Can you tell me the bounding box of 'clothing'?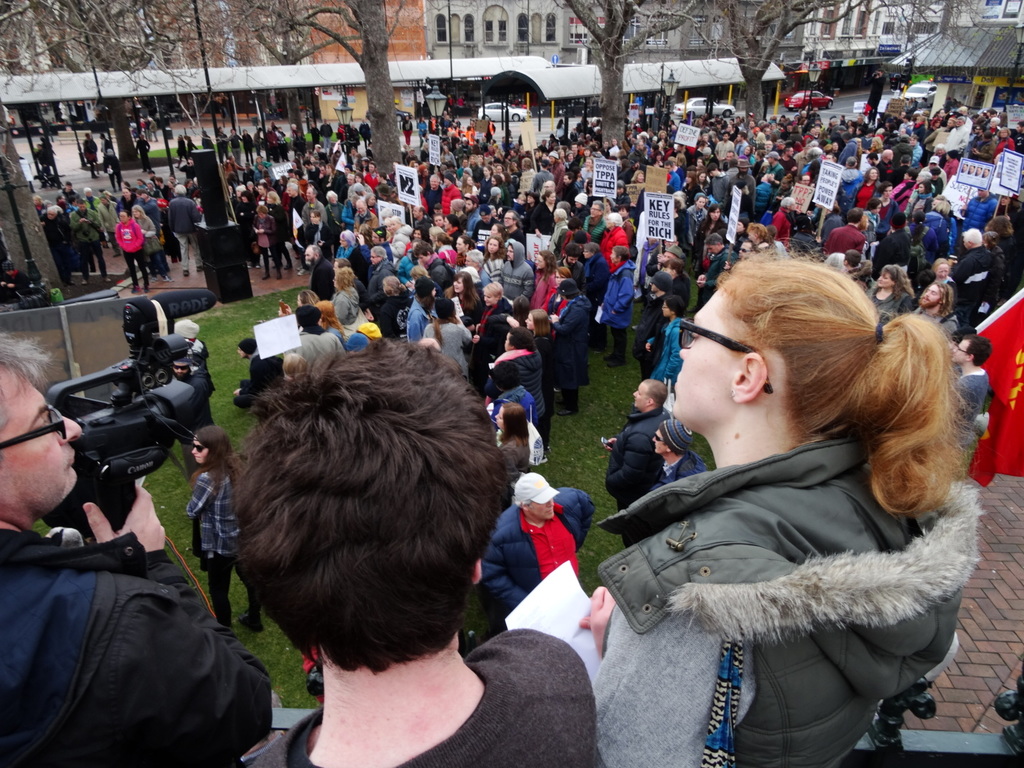
{"x1": 250, "y1": 631, "x2": 607, "y2": 767}.
